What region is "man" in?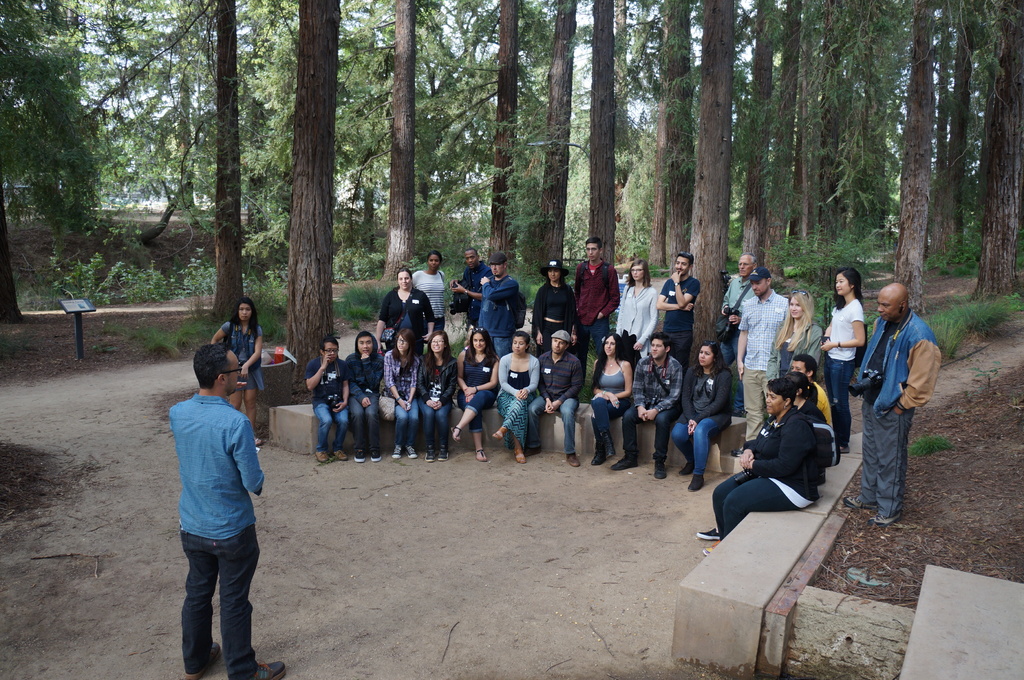
{"left": 475, "top": 254, "right": 524, "bottom": 355}.
